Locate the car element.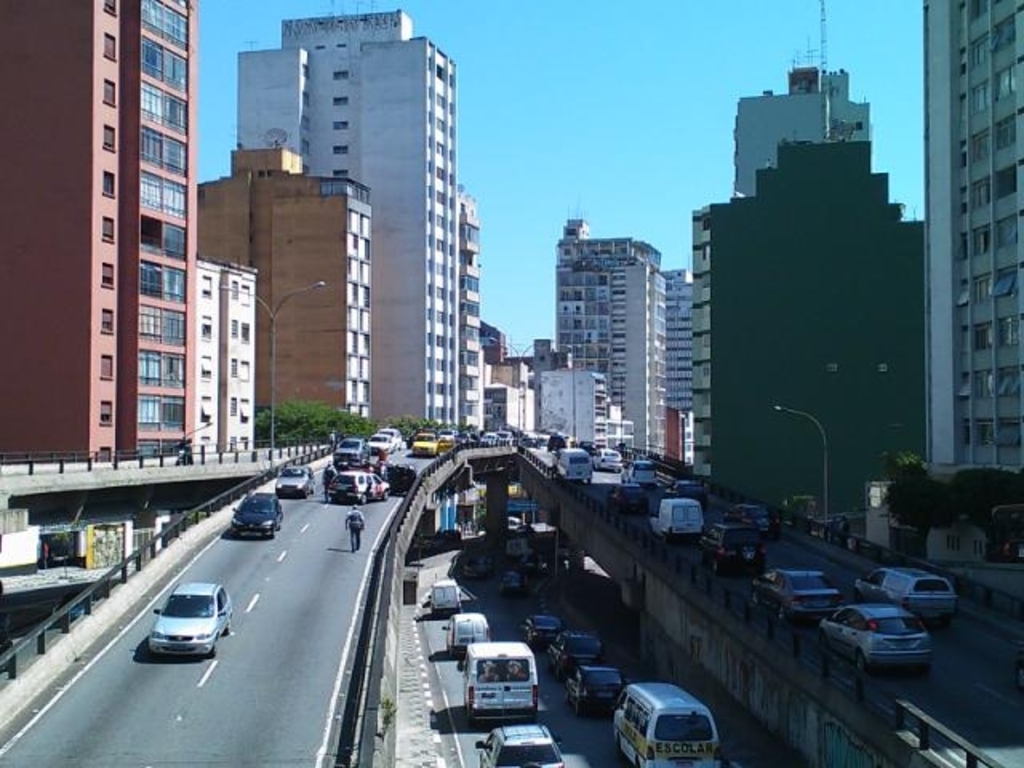
Element bbox: [414, 528, 450, 554].
